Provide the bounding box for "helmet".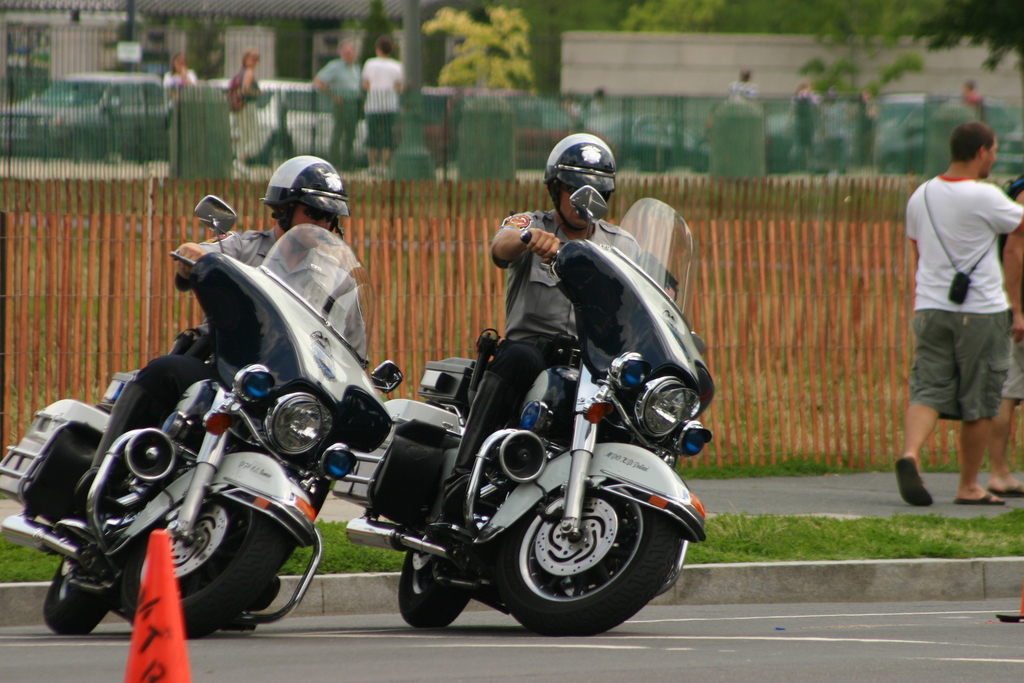
548/136/630/230.
